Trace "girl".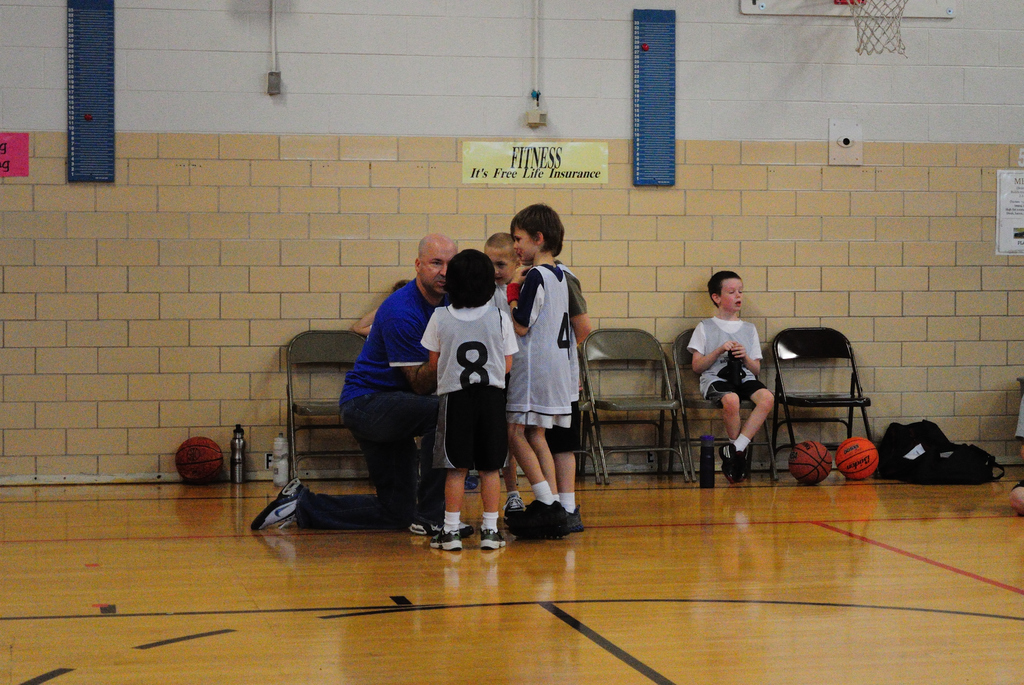
Traced to rect(422, 248, 519, 551).
